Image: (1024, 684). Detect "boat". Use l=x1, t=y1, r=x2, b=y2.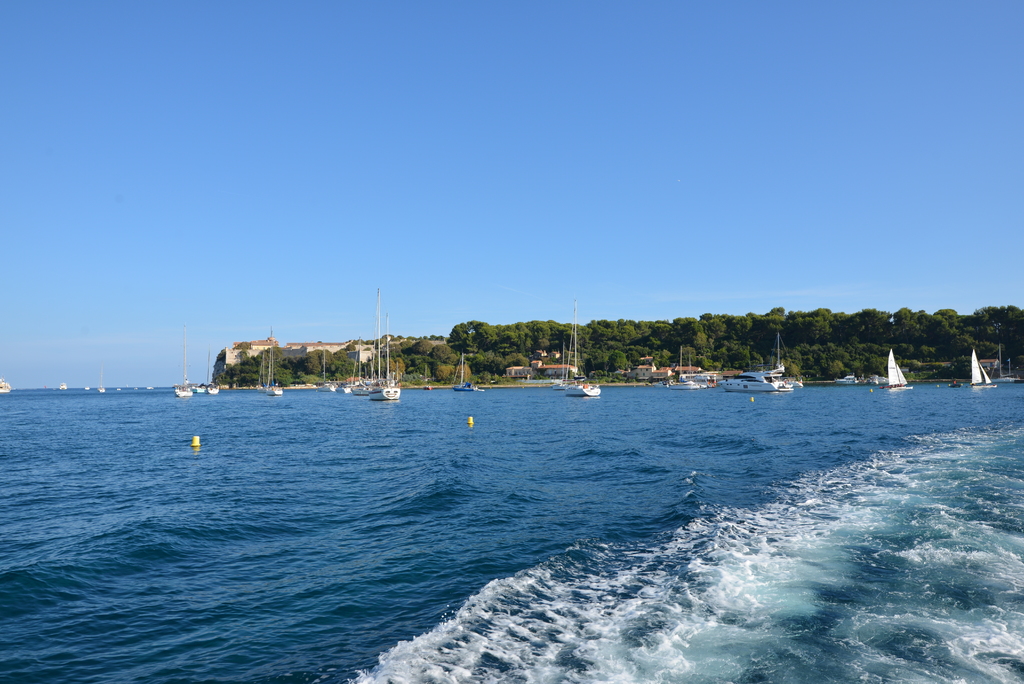
l=265, t=368, r=295, b=396.
